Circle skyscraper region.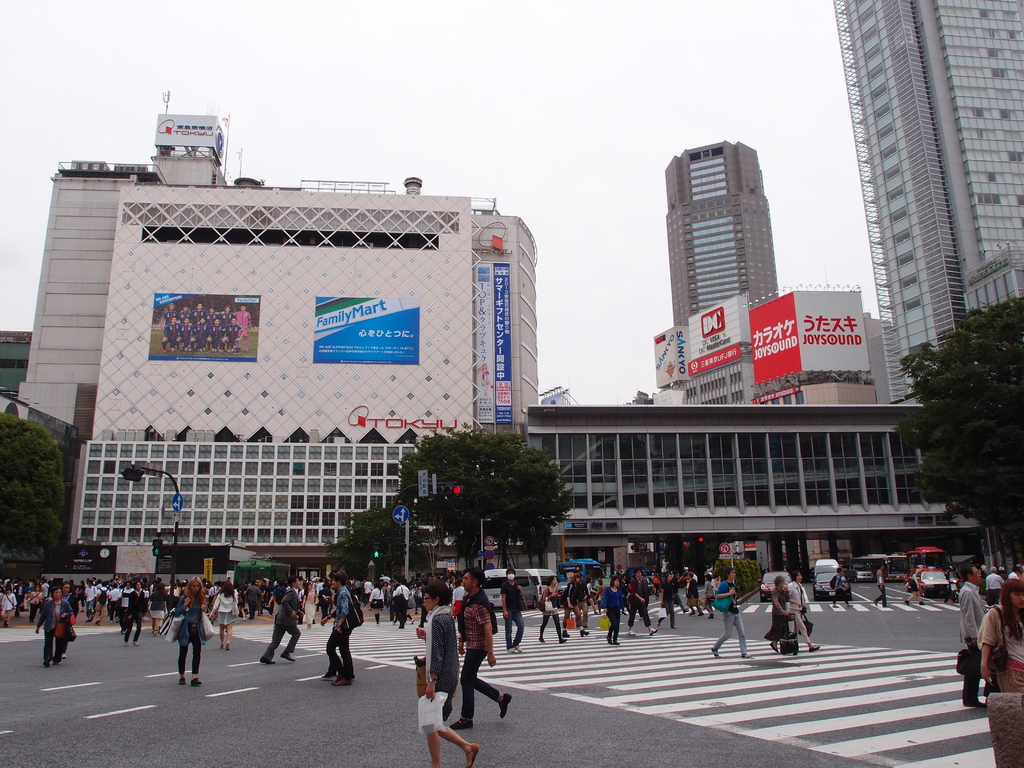
Region: x1=666 y1=141 x2=784 y2=324.
